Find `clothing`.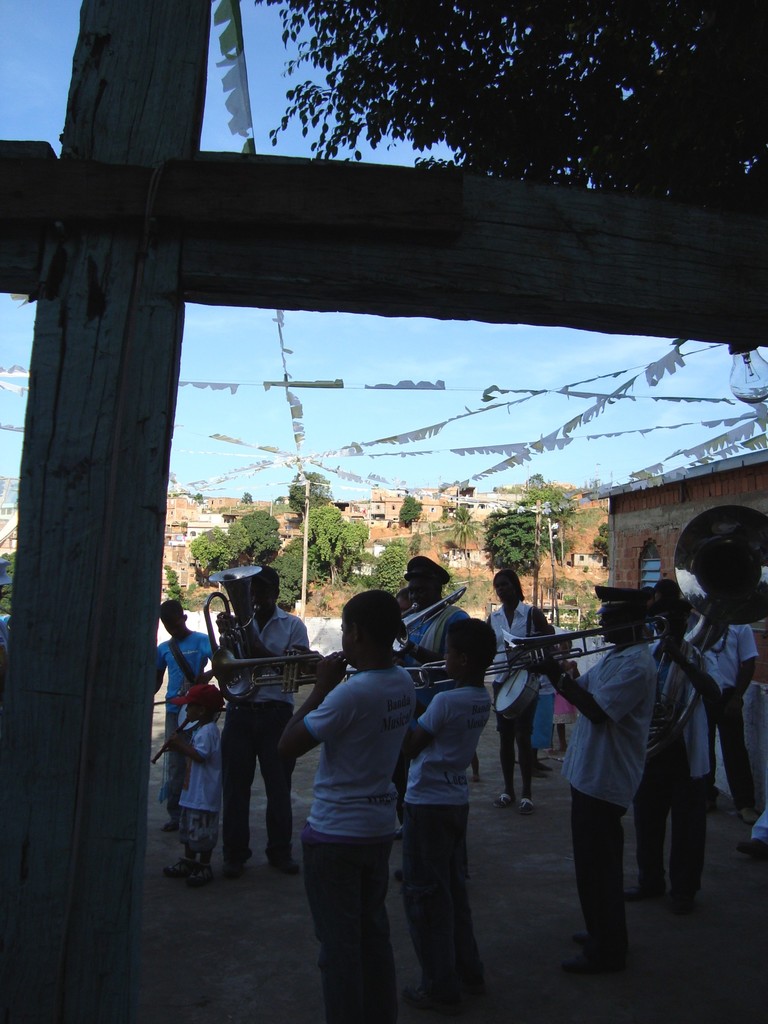
(745, 815, 767, 851).
